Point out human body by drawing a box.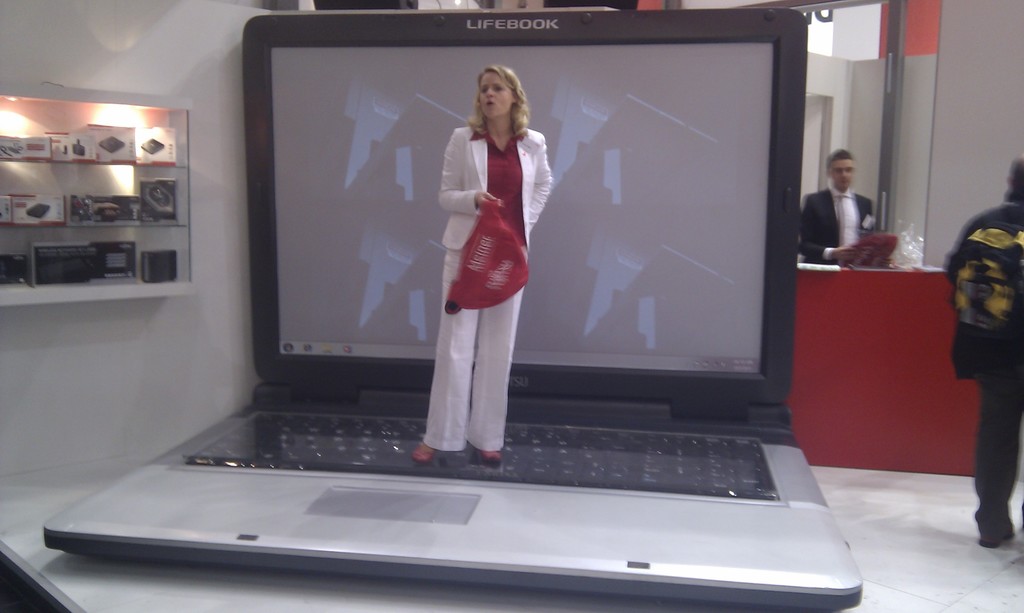
797, 146, 884, 264.
